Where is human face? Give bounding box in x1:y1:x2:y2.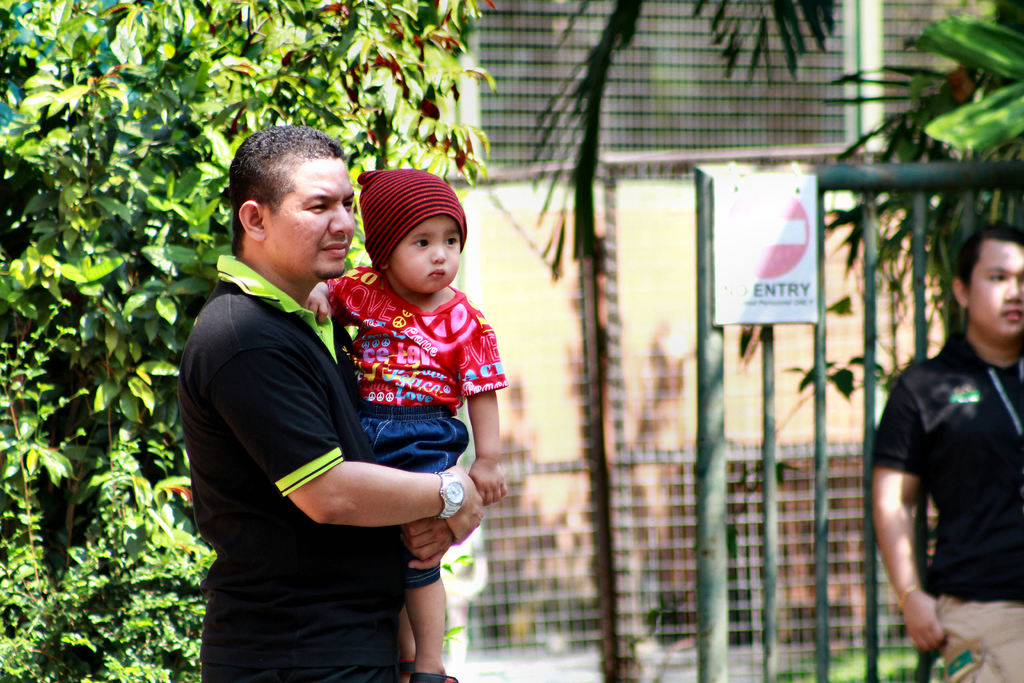
971:243:1023:338.
